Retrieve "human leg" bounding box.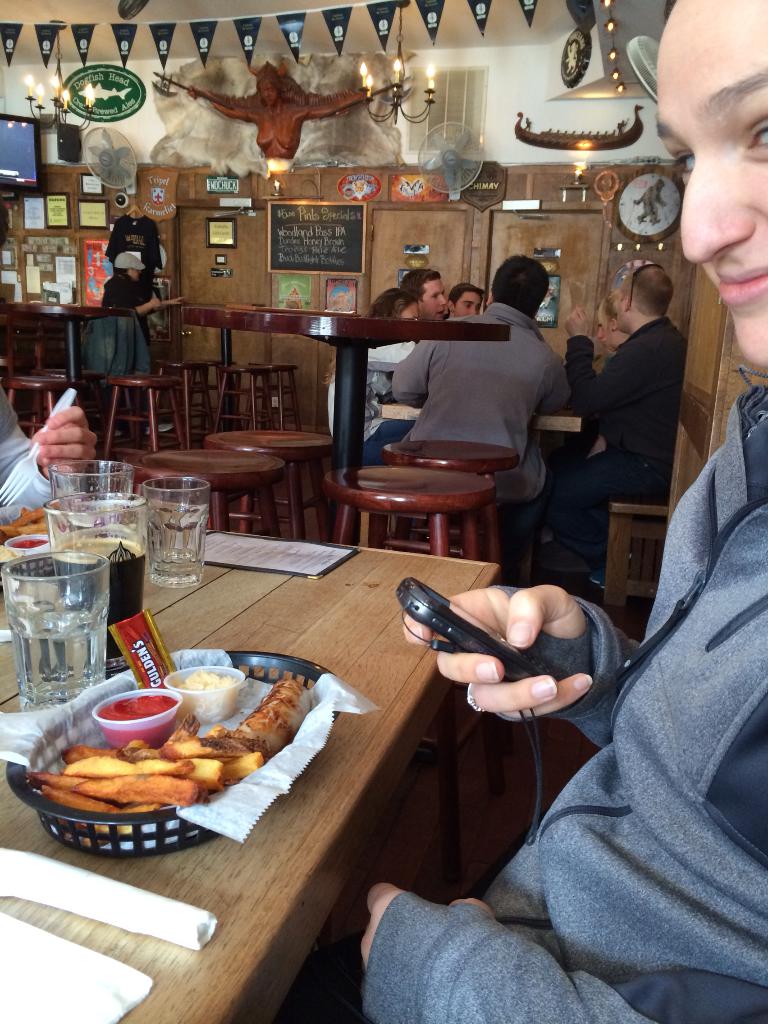
Bounding box: x1=541 y1=449 x2=667 y2=593.
